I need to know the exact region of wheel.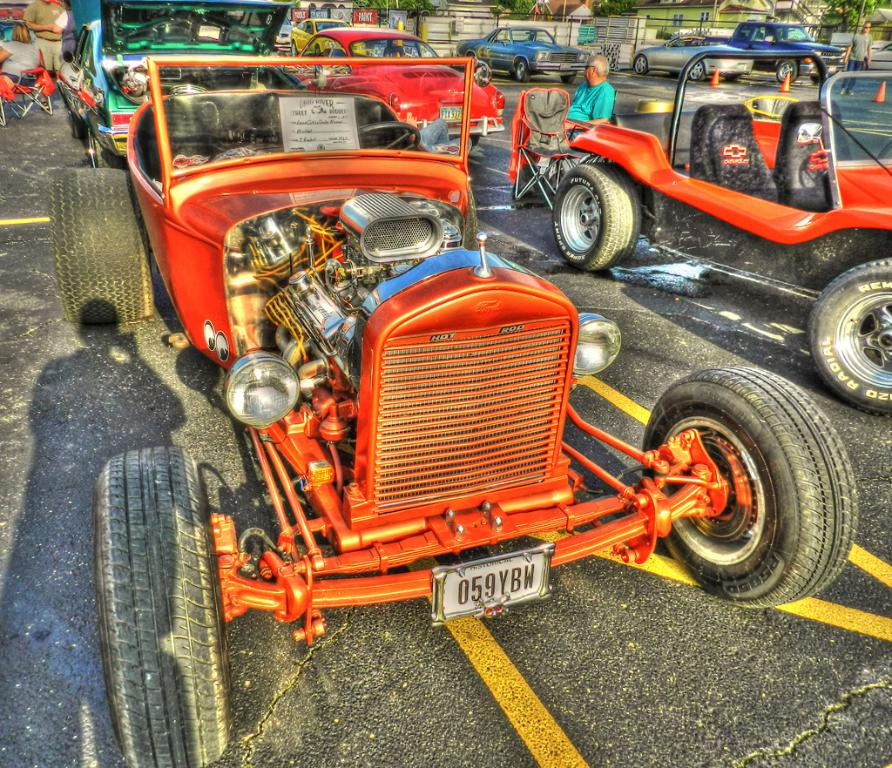
Region: BBox(810, 261, 891, 414).
